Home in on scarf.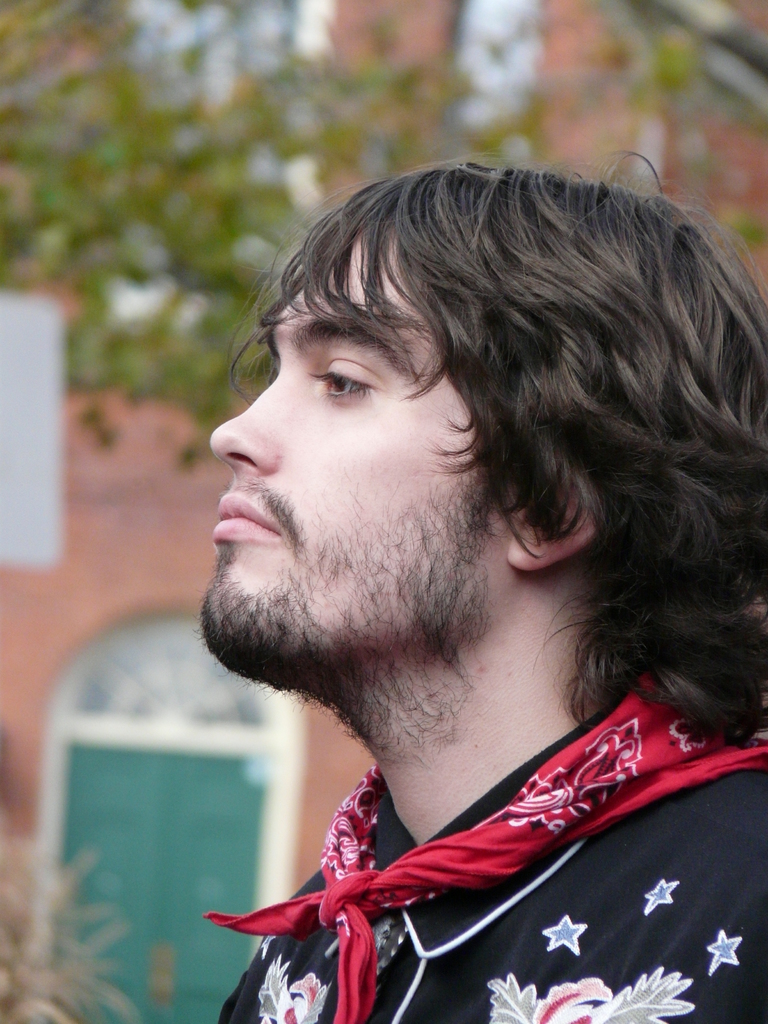
Homed in at detection(196, 680, 767, 1023).
